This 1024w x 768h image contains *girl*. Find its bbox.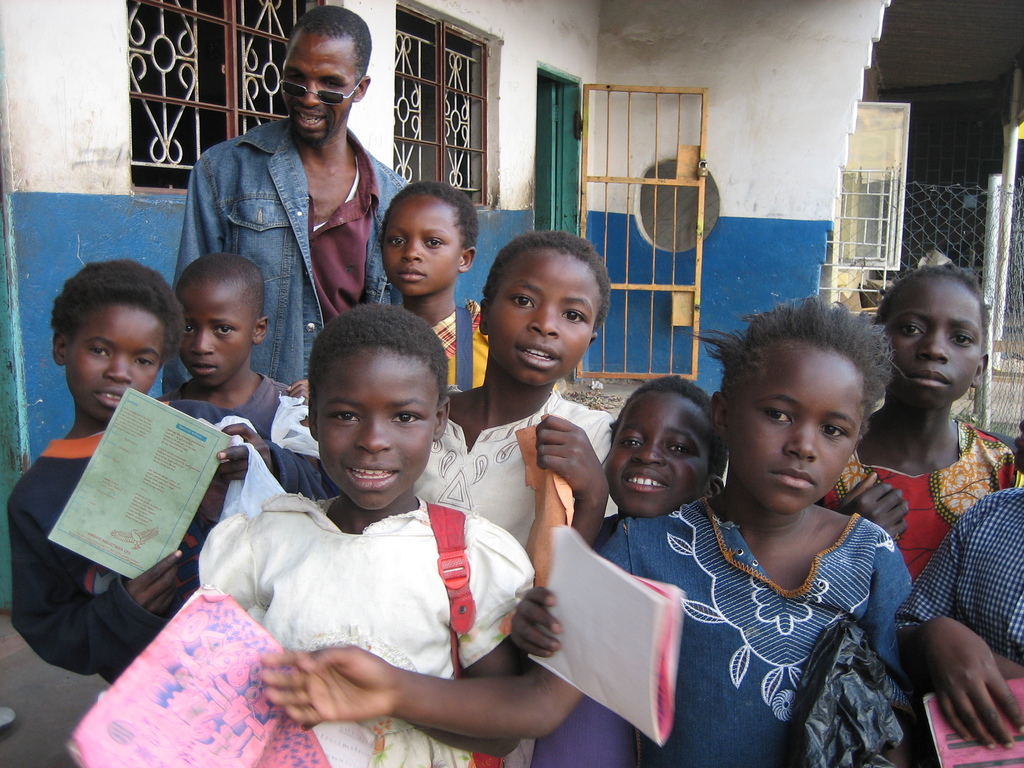
box=[818, 265, 1023, 586].
